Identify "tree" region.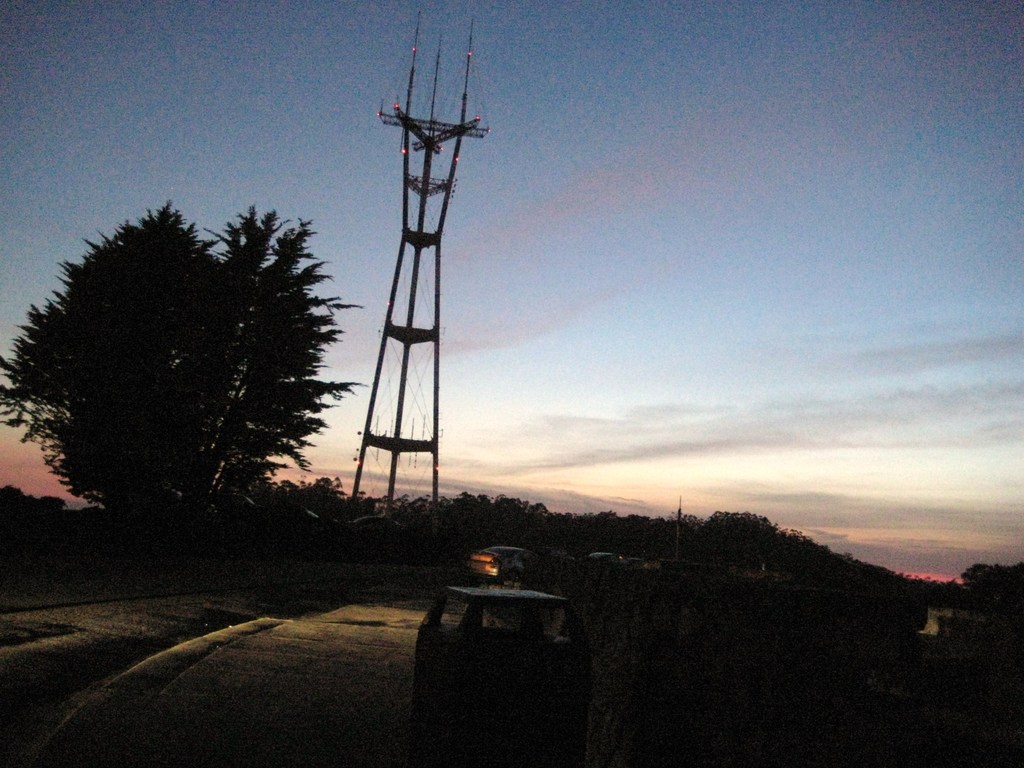
Region: x1=0, y1=197, x2=239, y2=509.
